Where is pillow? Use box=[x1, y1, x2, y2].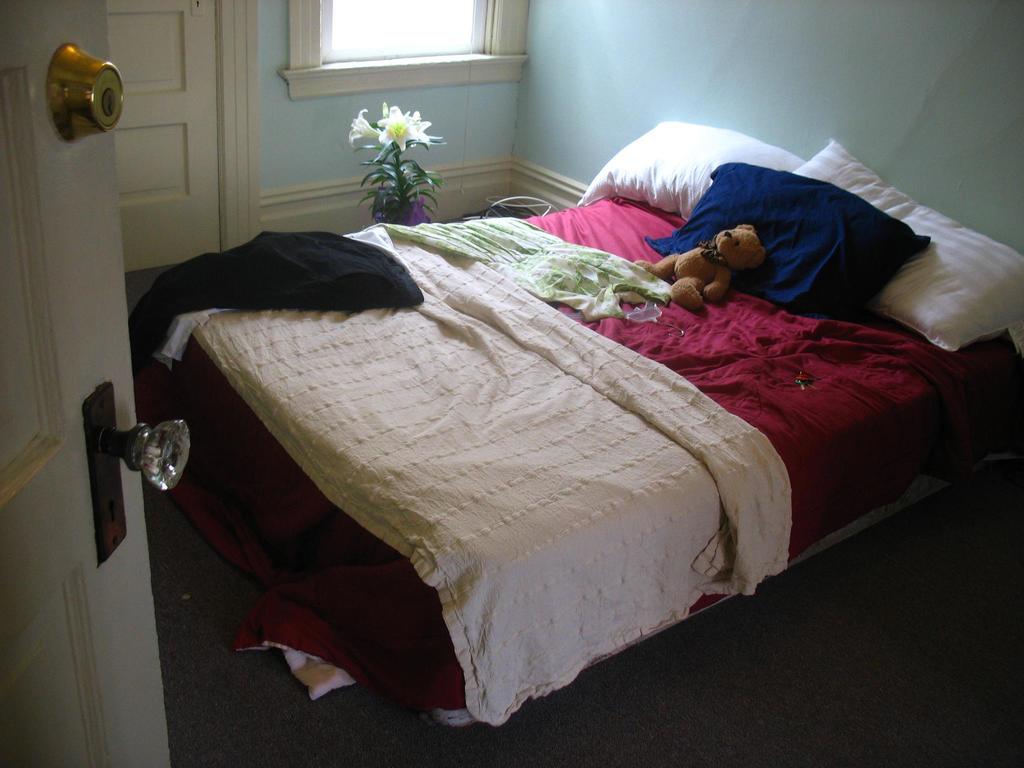
box=[790, 132, 1023, 356].
